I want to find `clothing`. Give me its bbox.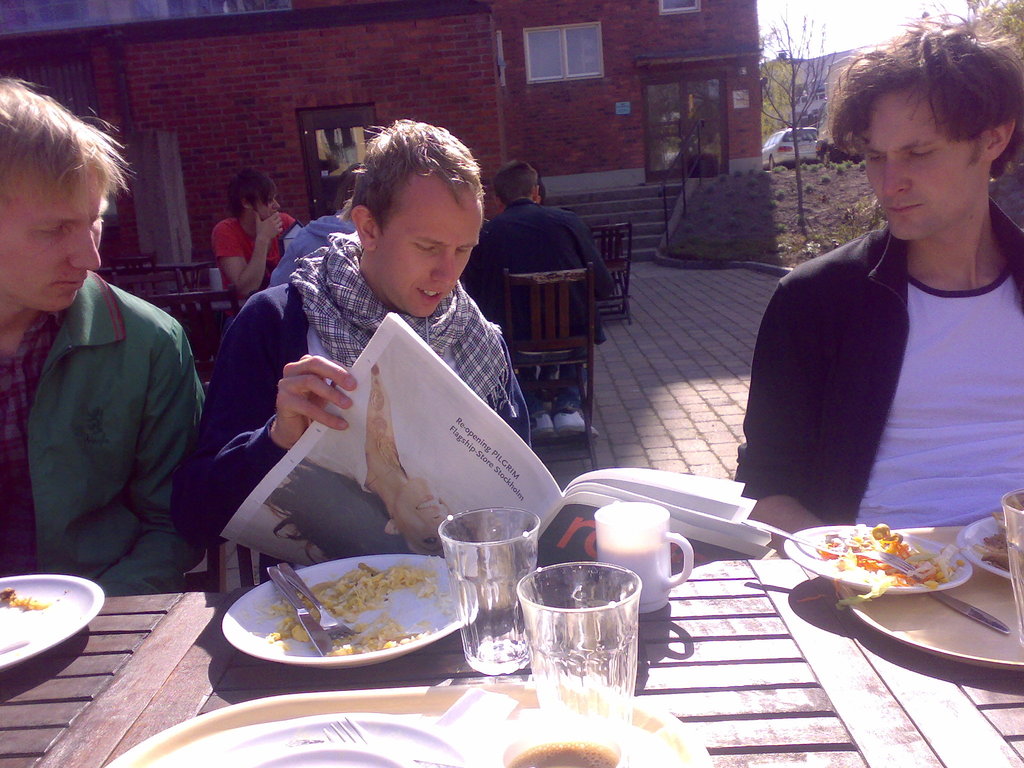
(719,166,1006,549).
